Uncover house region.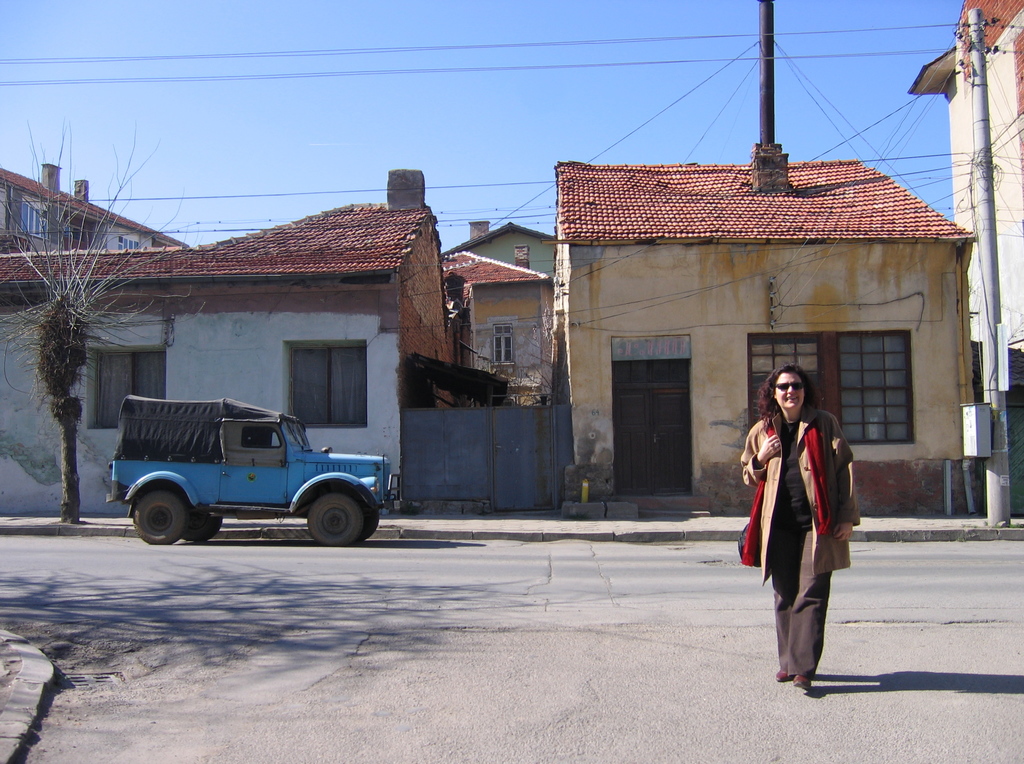
Uncovered: locate(0, 157, 474, 519).
